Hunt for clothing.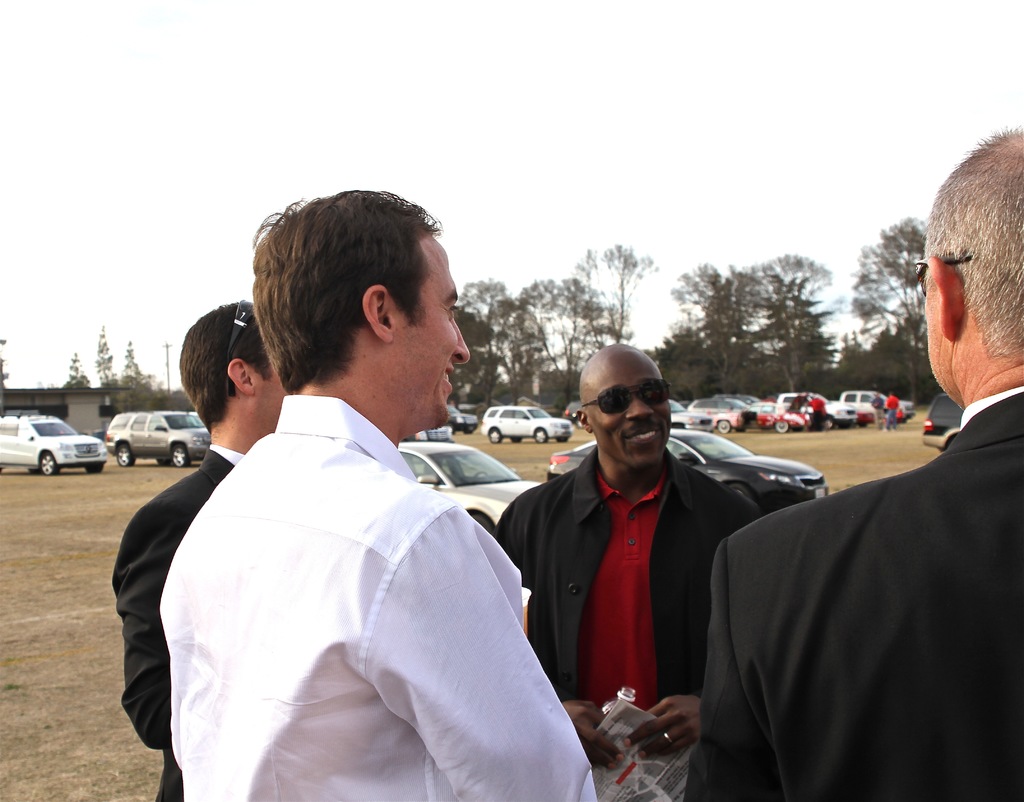
Hunted down at [x1=113, y1=447, x2=244, y2=801].
